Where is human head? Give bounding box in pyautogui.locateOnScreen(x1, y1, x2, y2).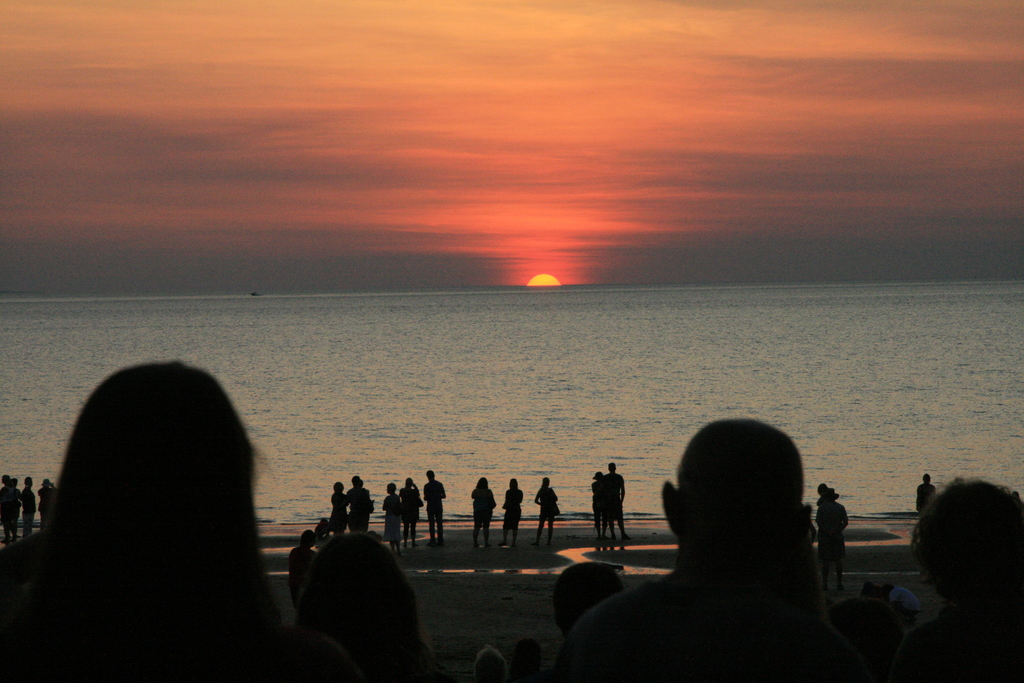
pyautogui.locateOnScreen(539, 474, 553, 487).
